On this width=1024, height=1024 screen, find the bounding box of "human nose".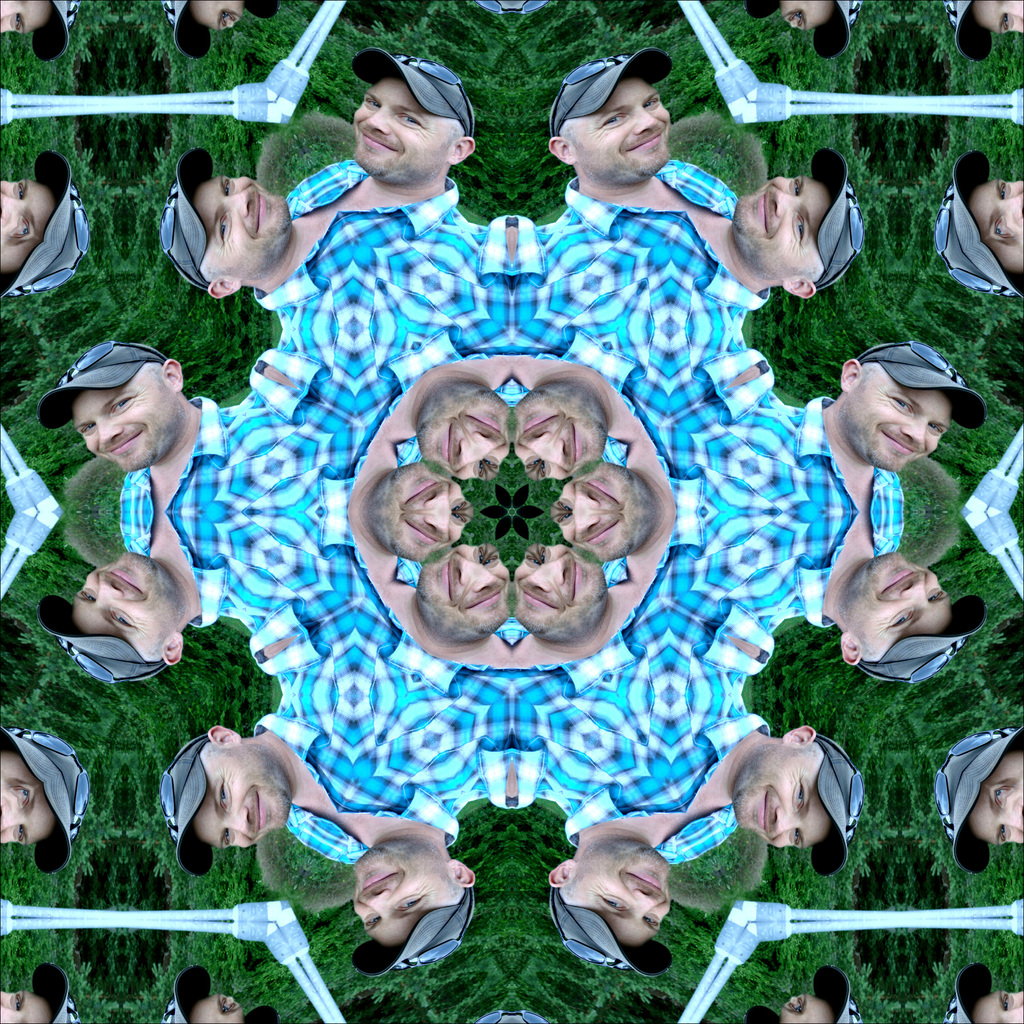
Bounding box: {"left": 363, "top": 888, "right": 387, "bottom": 912}.
